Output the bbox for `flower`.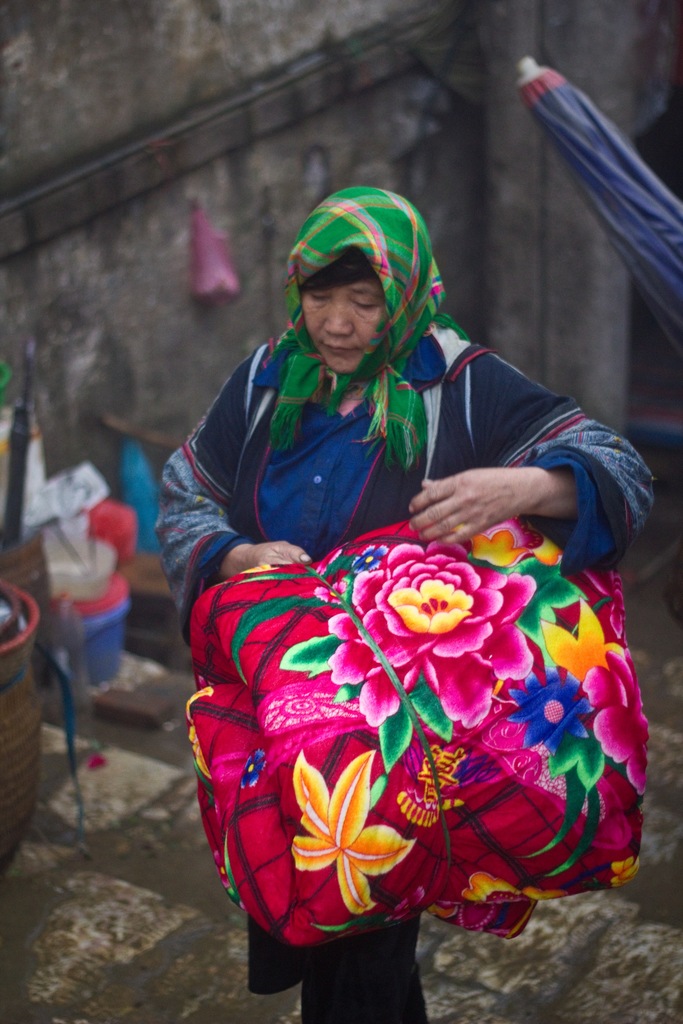
detection(579, 646, 649, 791).
